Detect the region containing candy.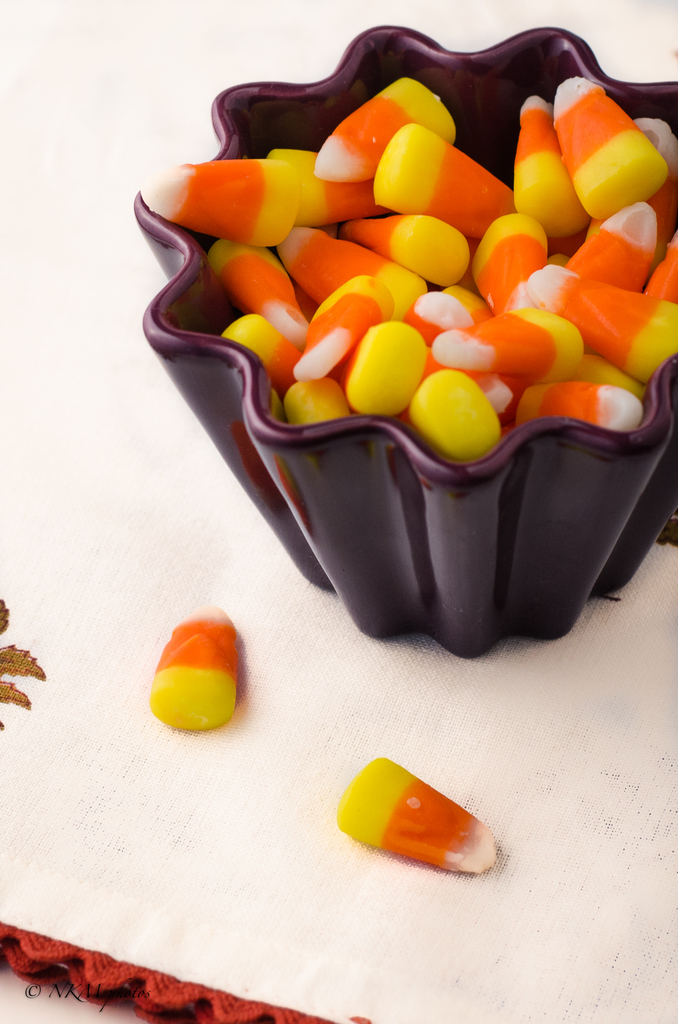
336 757 497 879.
